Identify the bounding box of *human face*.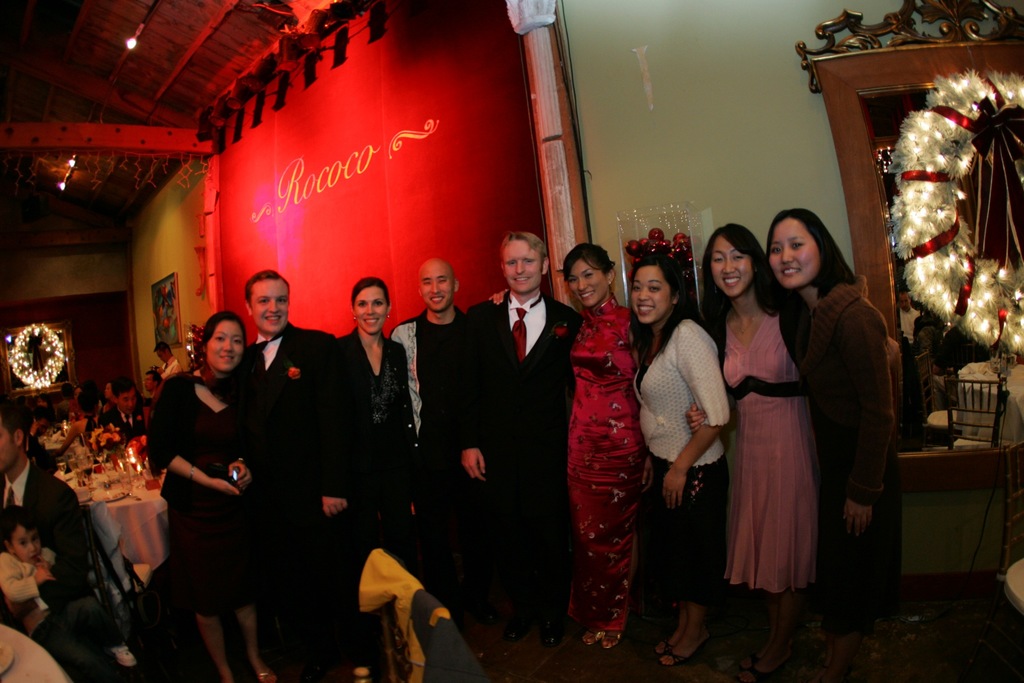
detection(506, 241, 539, 296).
